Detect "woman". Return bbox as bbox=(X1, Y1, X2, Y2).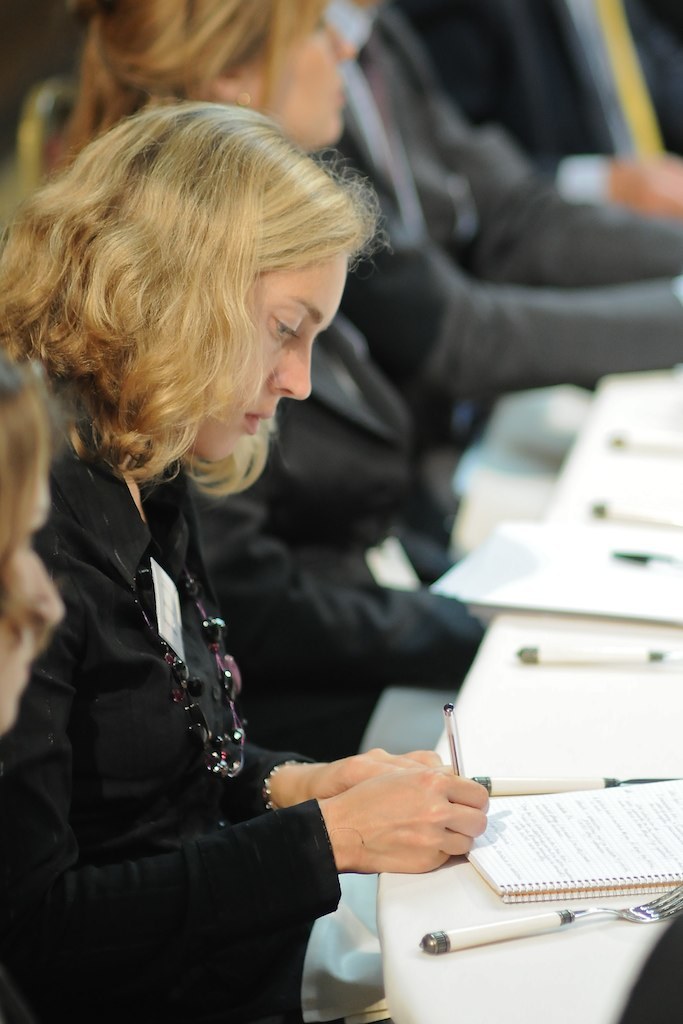
bbox=(0, 123, 427, 878).
